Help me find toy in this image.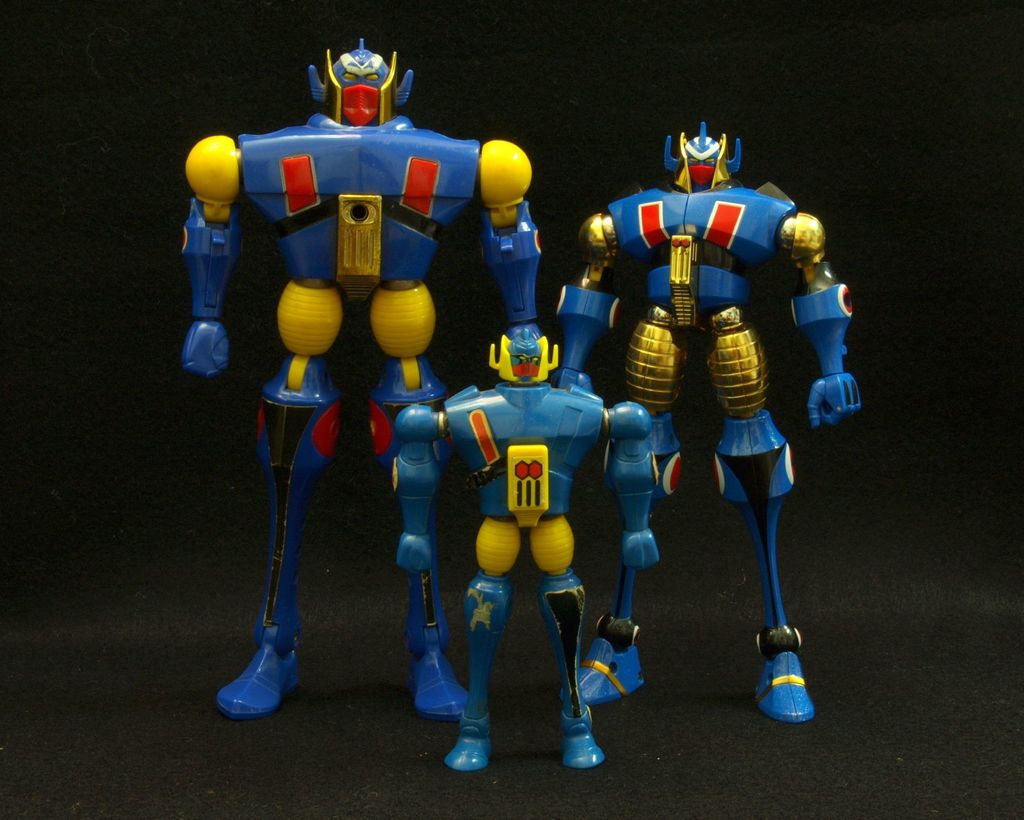
Found it: box(168, 93, 503, 682).
